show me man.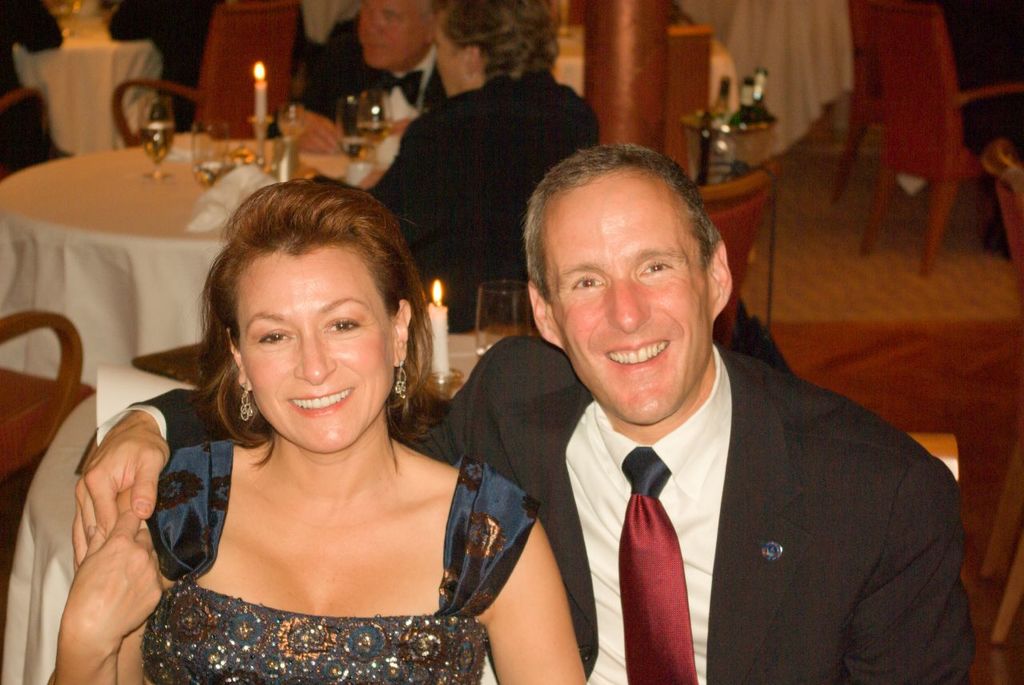
man is here: <region>276, 118, 907, 653</region>.
